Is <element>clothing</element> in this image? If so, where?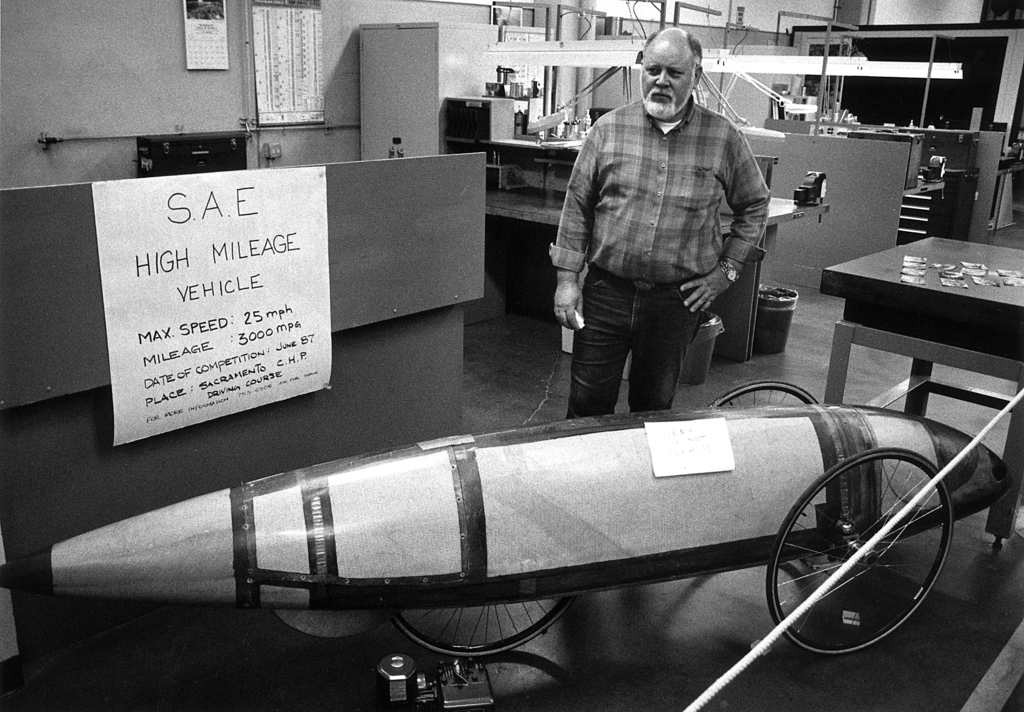
Yes, at (x1=545, y1=42, x2=785, y2=408).
